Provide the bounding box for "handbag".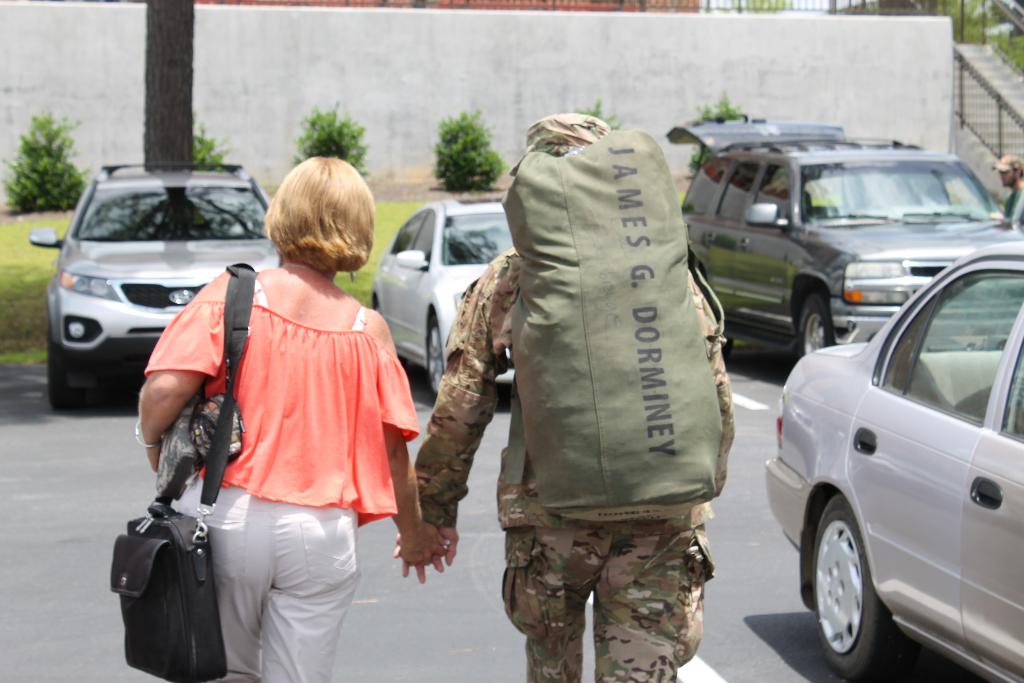
{"left": 110, "top": 264, "right": 259, "bottom": 682}.
